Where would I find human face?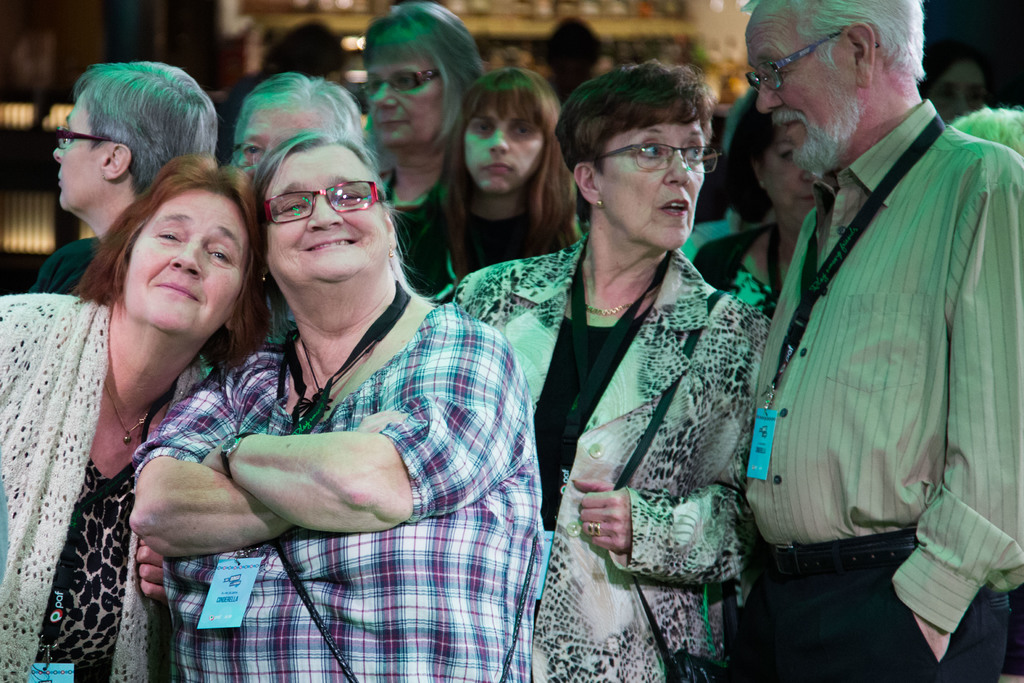
At BBox(266, 149, 386, 280).
